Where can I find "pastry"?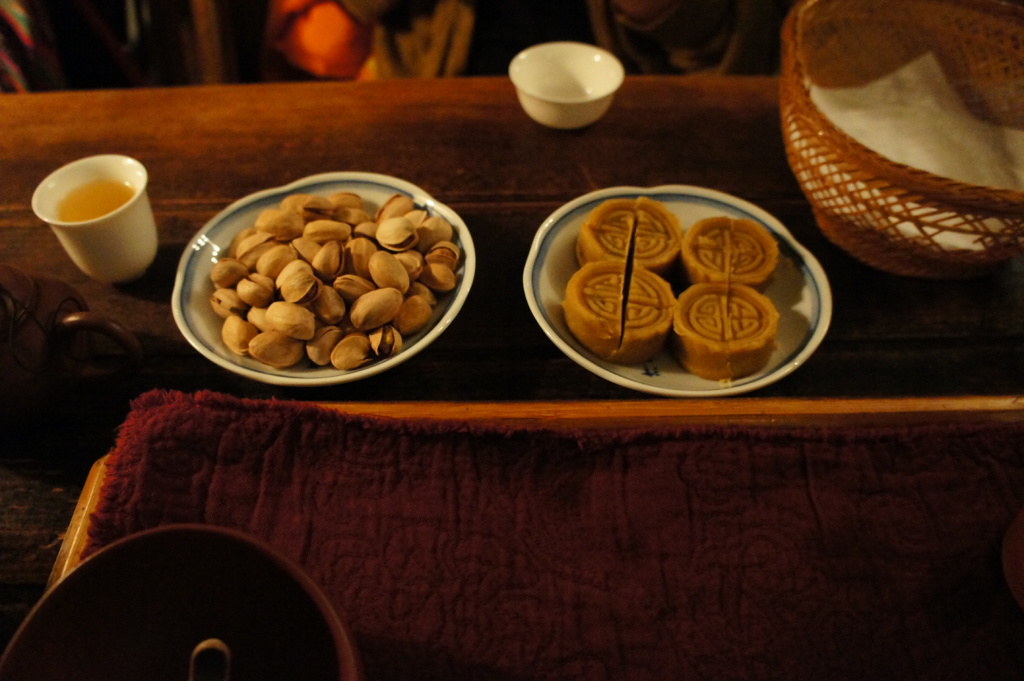
You can find it at l=670, t=275, r=776, b=377.
